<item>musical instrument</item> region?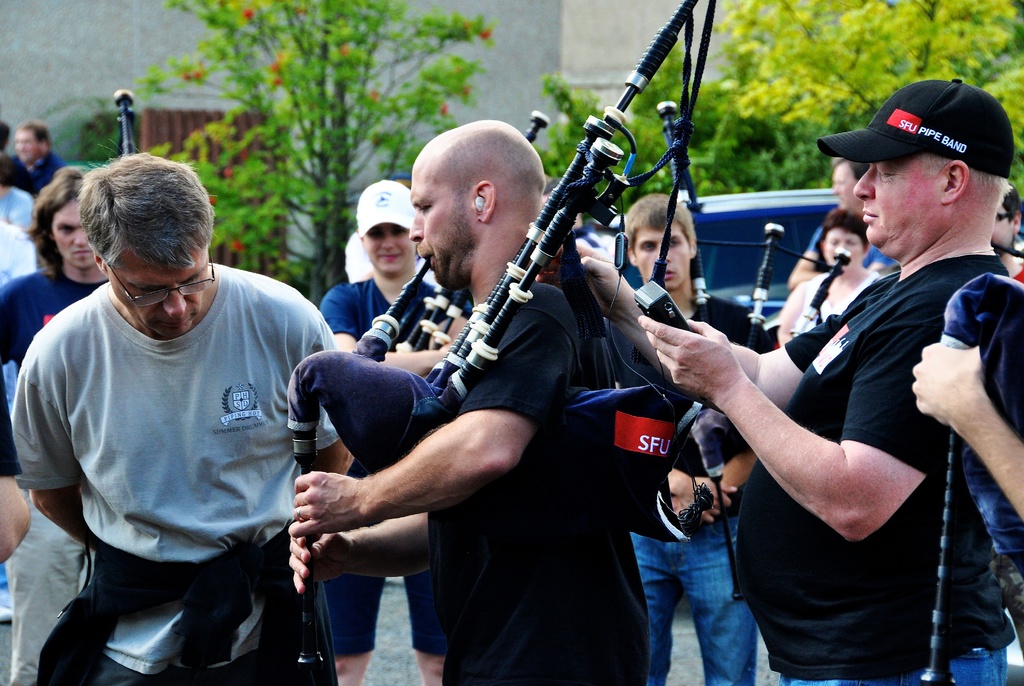
(391, 104, 550, 356)
